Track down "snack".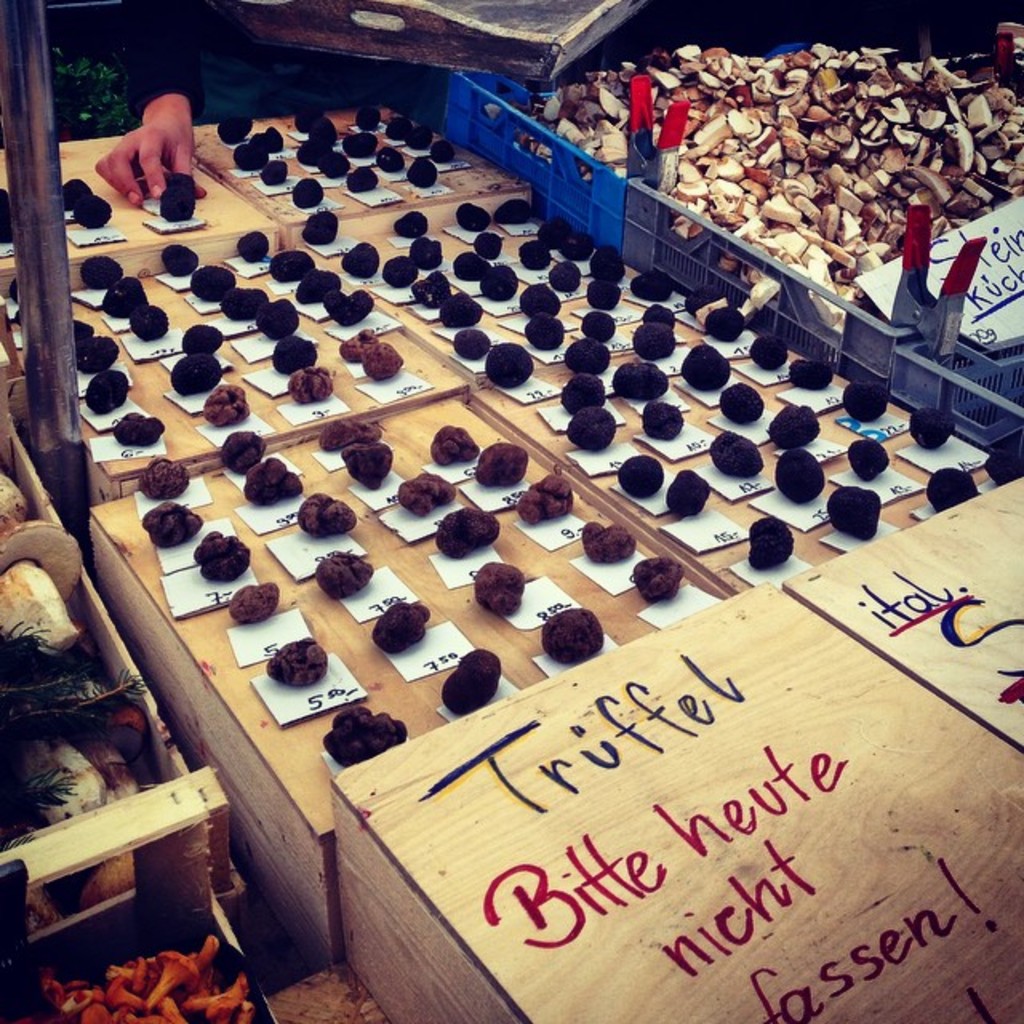
Tracked to BBox(171, 166, 198, 189).
